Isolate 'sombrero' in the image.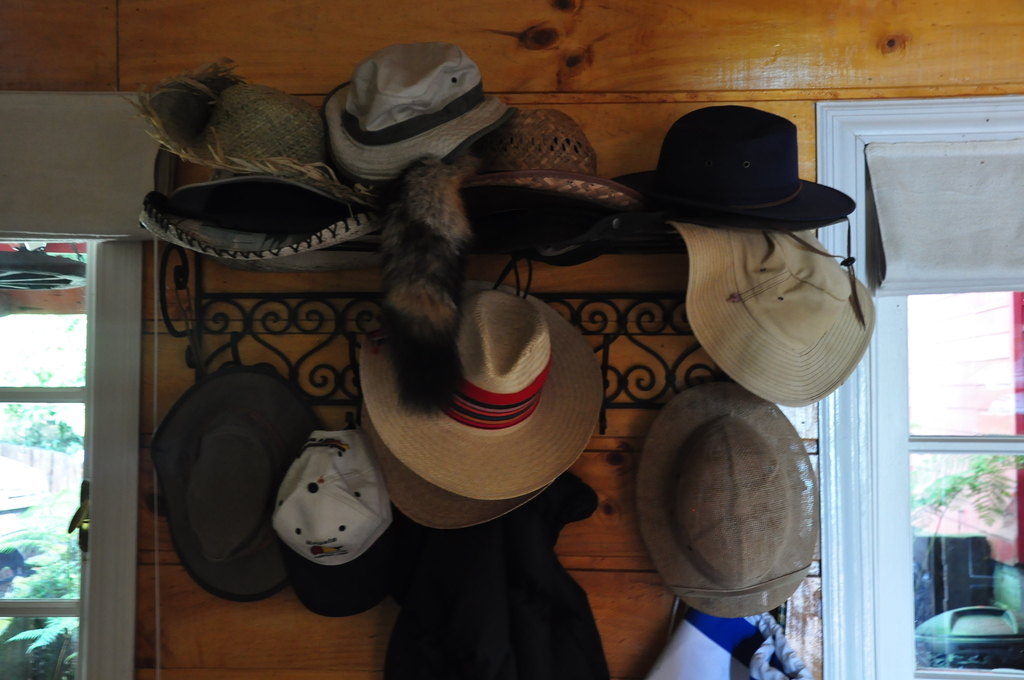
Isolated region: <box>355,276,605,500</box>.
